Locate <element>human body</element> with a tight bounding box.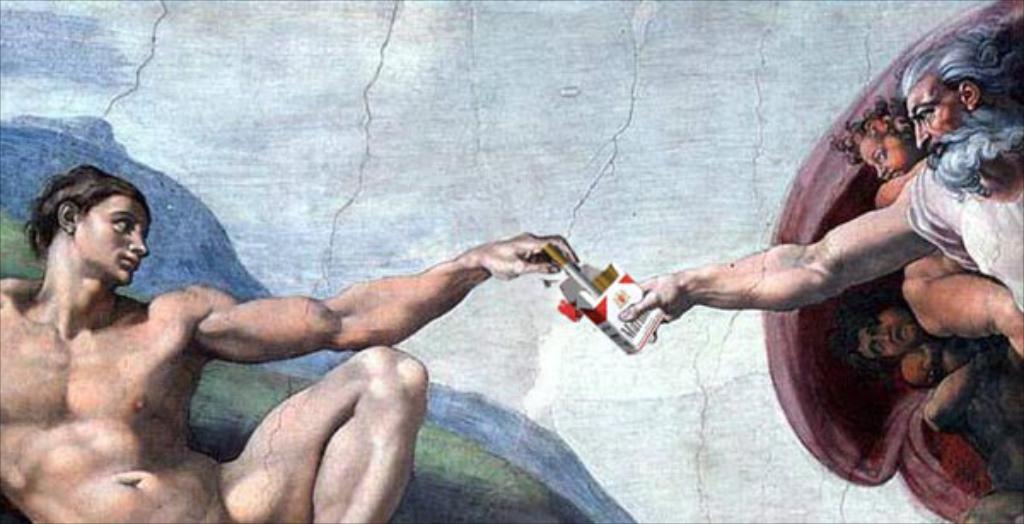
locate(0, 155, 582, 522).
